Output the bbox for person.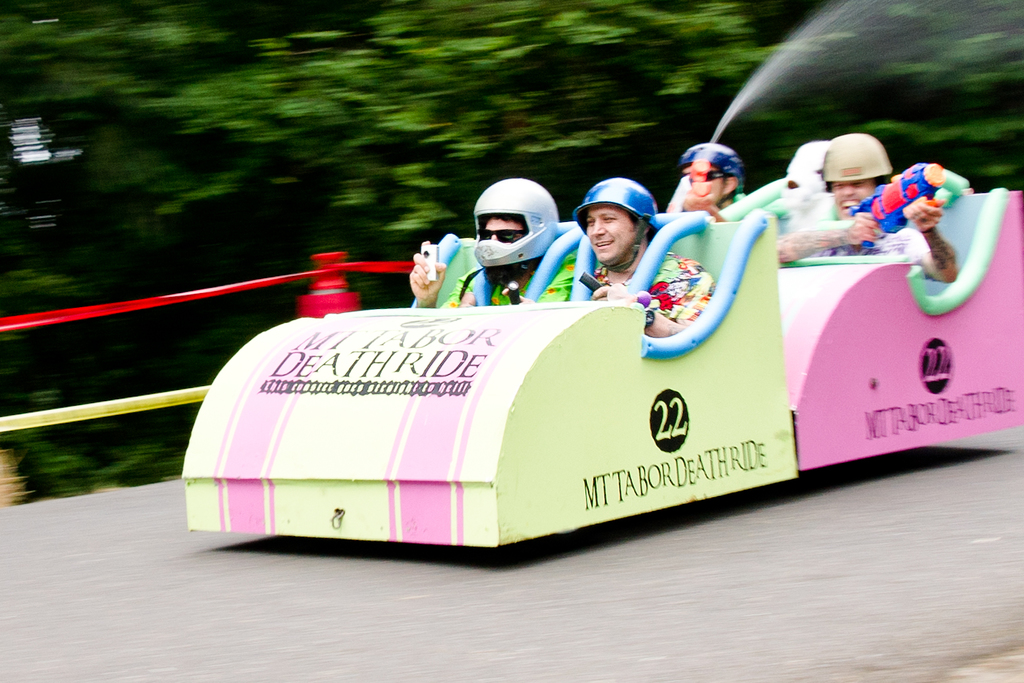
(408, 177, 576, 307).
